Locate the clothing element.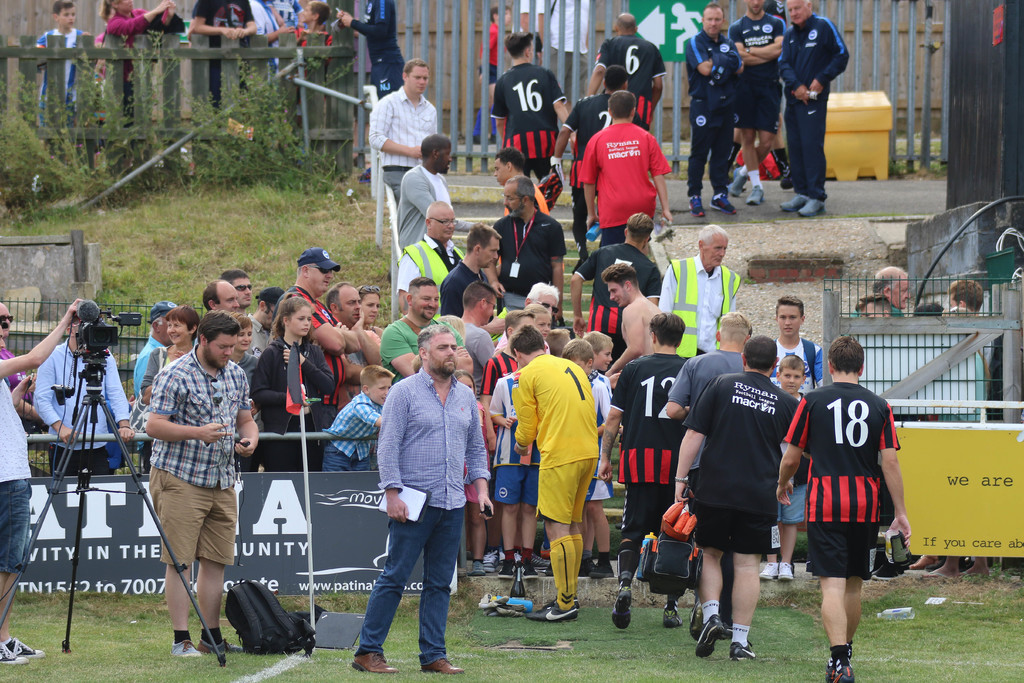
Element bbox: box=[438, 261, 495, 317].
